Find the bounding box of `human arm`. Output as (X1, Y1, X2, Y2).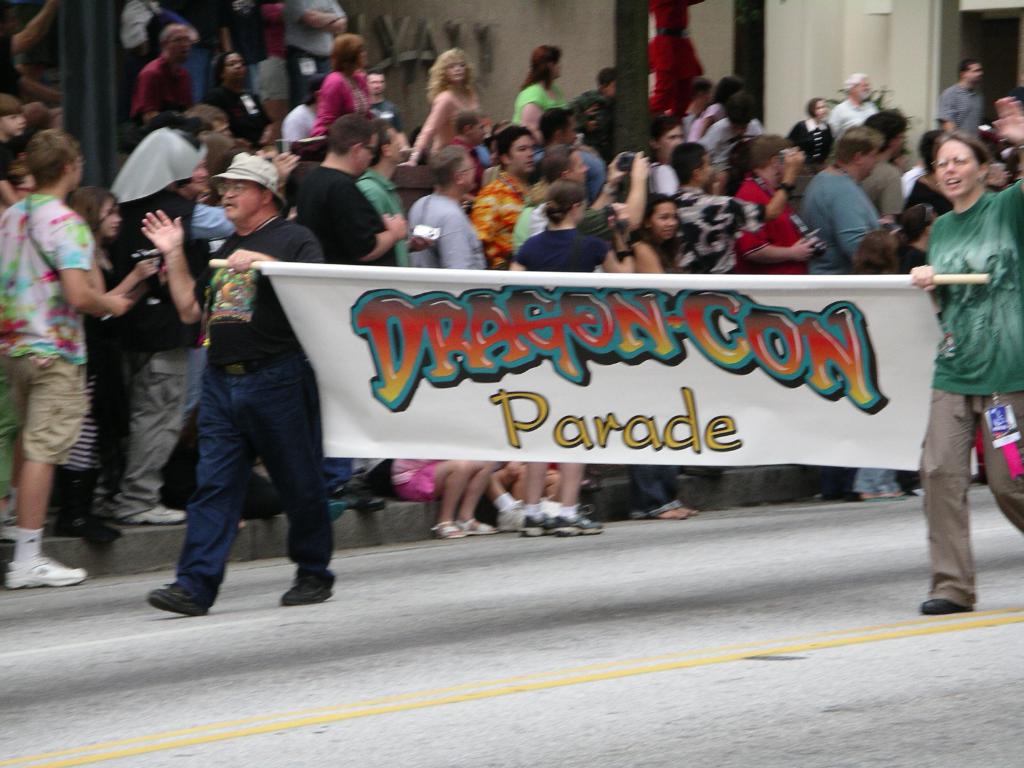
(520, 90, 547, 151).
